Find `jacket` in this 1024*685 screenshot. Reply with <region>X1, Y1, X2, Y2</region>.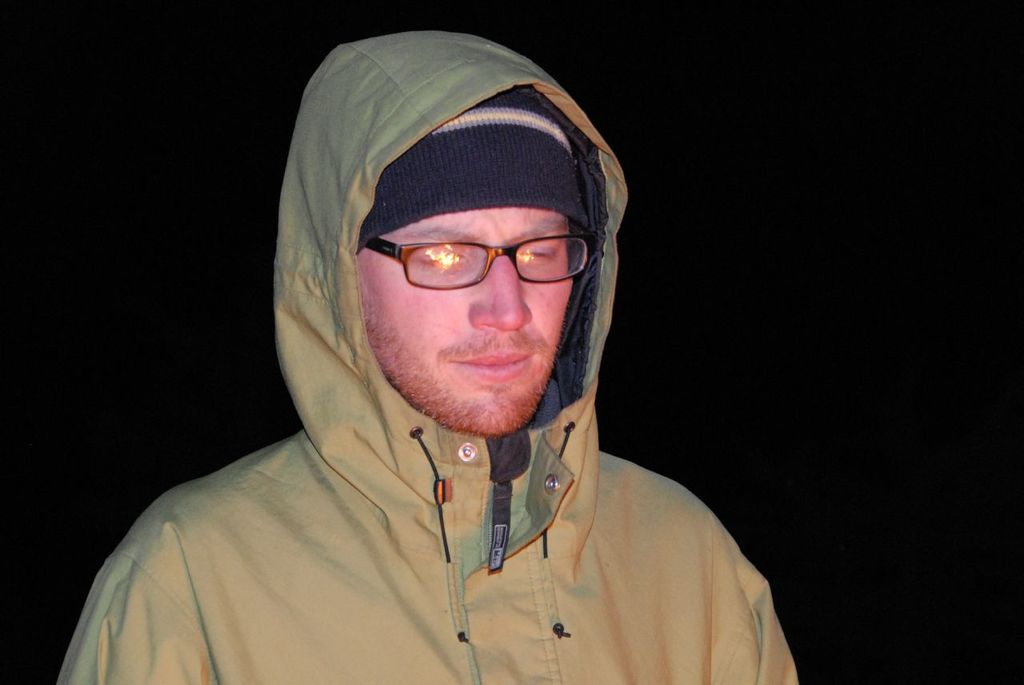
<region>98, 46, 772, 684</region>.
